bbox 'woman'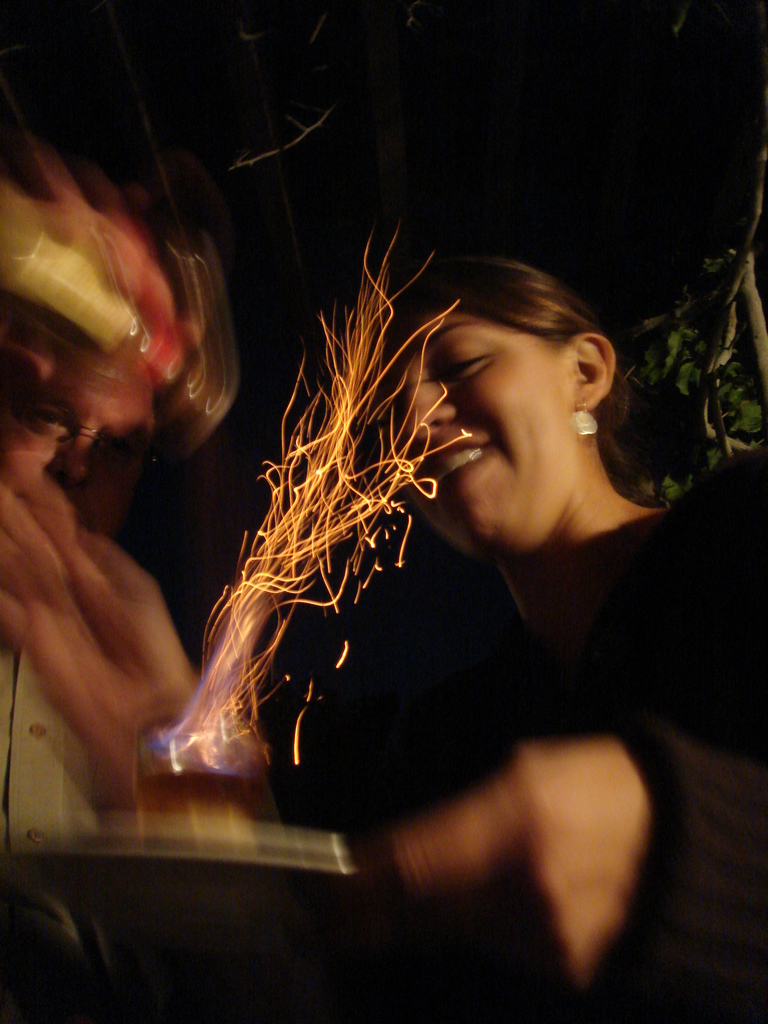
(324, 232, 728, 971)
